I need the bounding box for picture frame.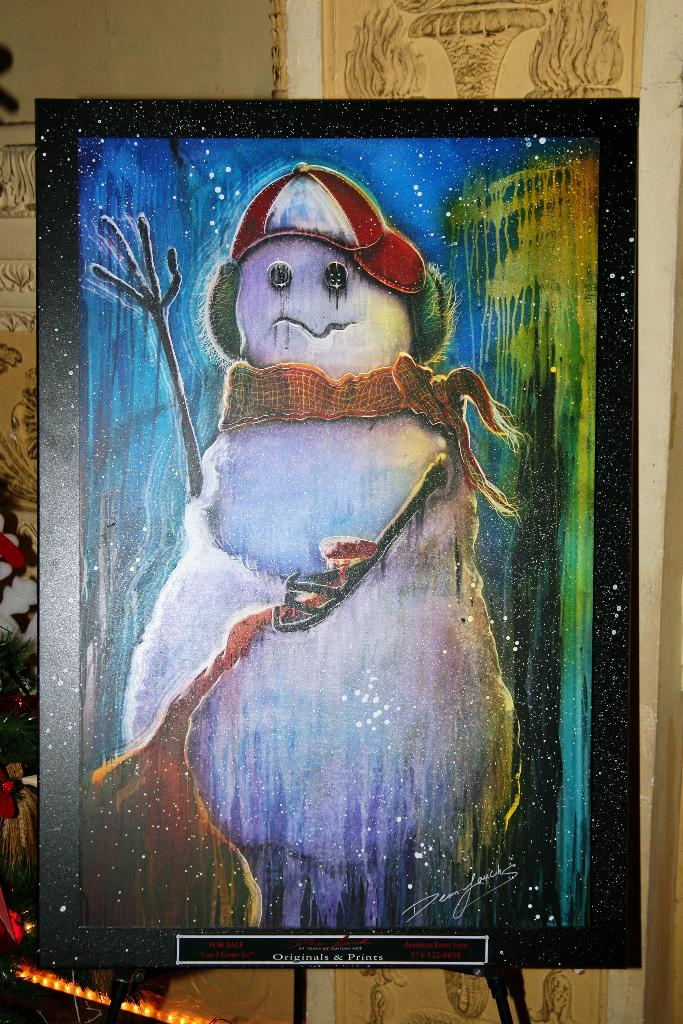
Here it is: [35, 95, 645, 970].
